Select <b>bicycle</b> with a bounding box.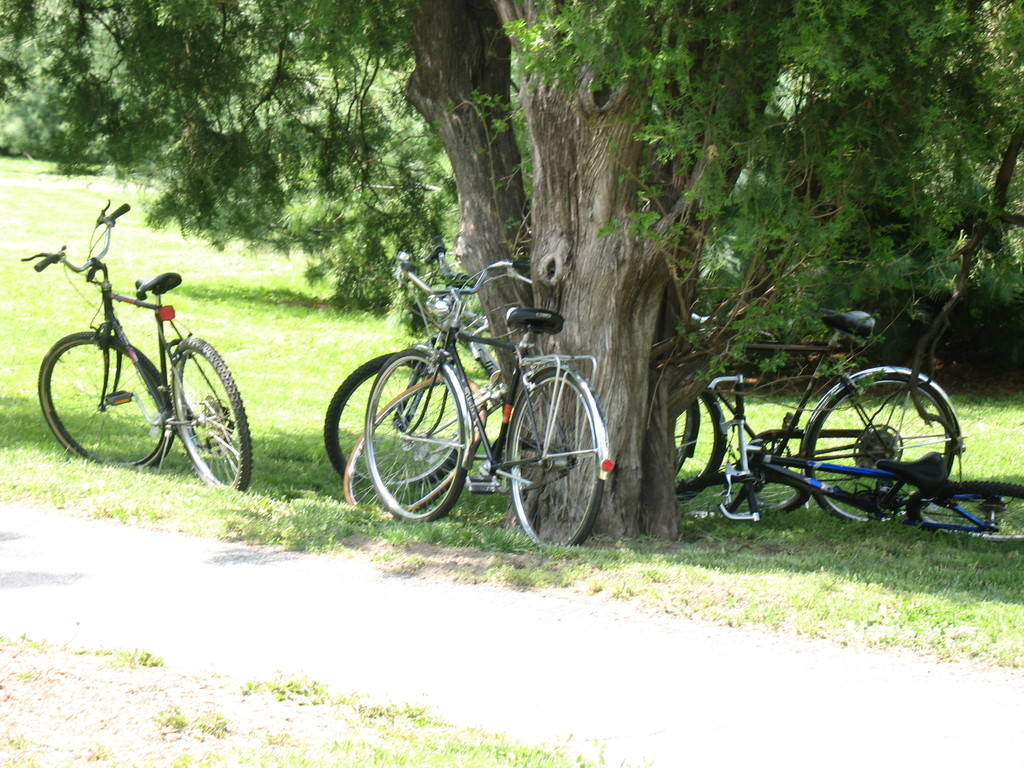
<bbox>321, 236, 728, 503</bbox>.
